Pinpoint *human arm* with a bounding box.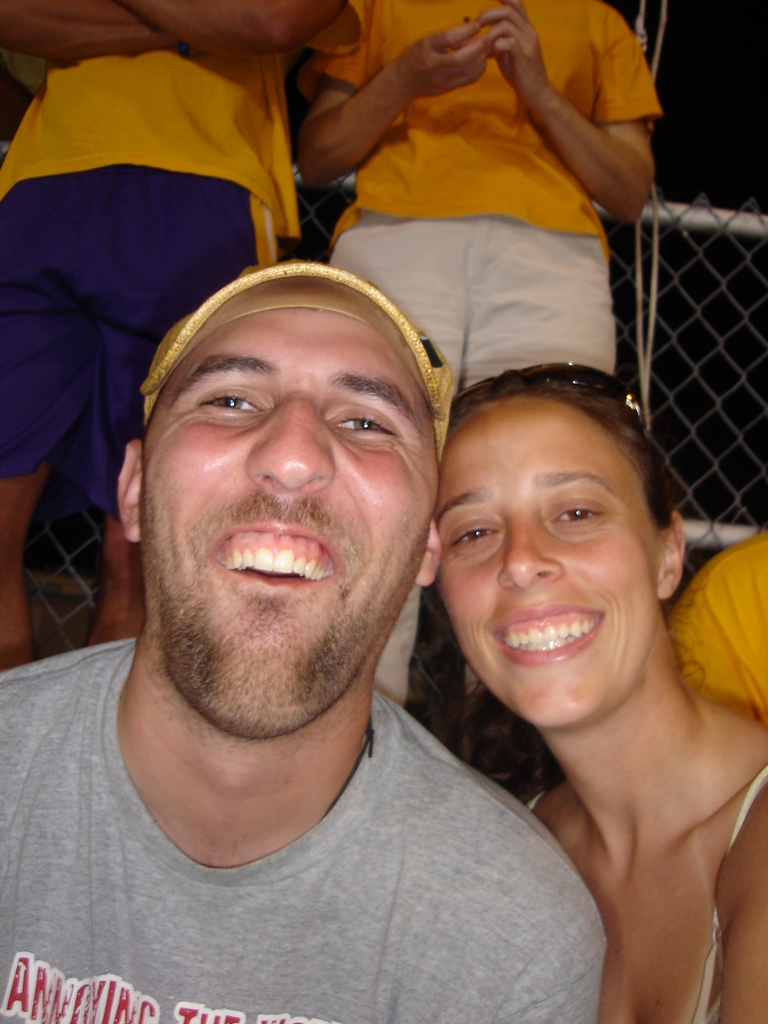
Rect(308, 0, 497, 197).
